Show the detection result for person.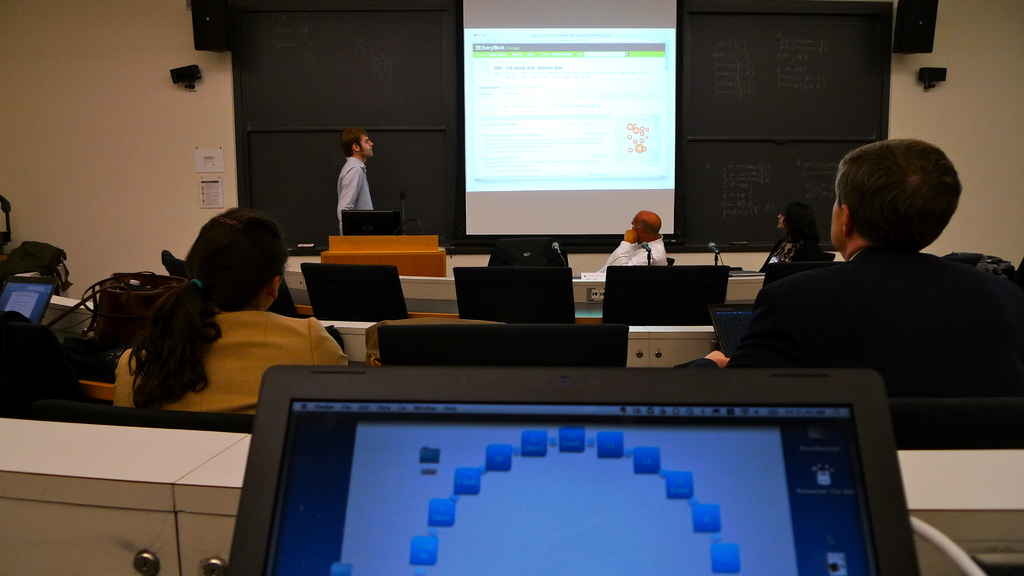
[673,135,1023,400].
